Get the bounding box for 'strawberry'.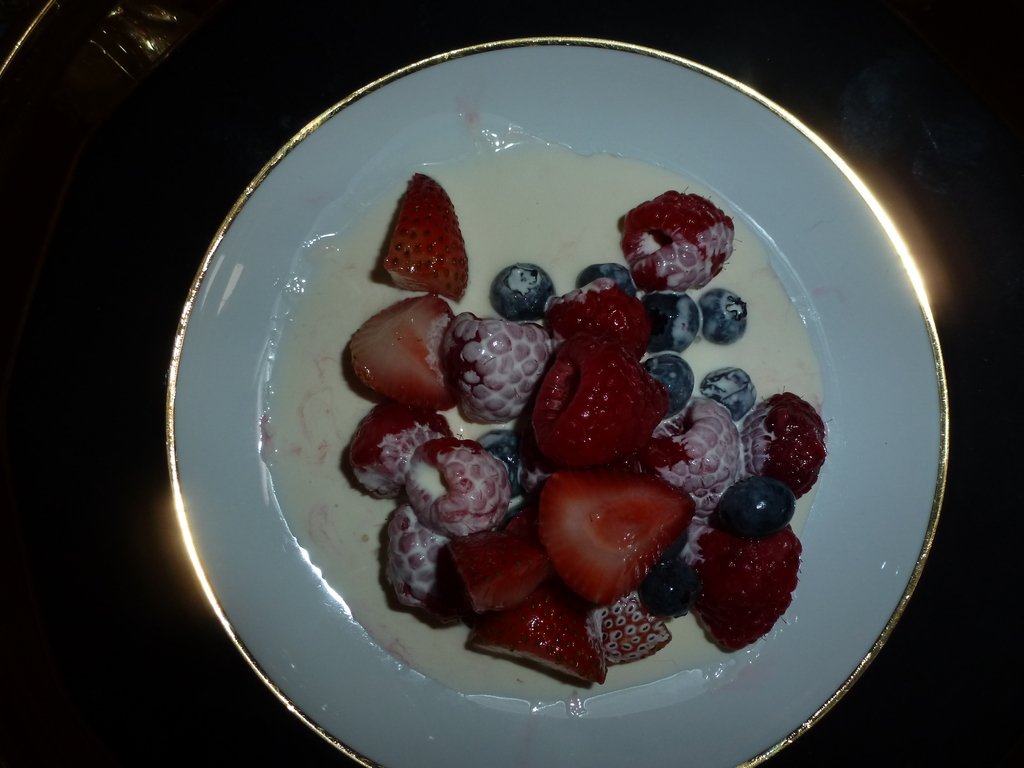
locate(541, 470, 690, 601).
